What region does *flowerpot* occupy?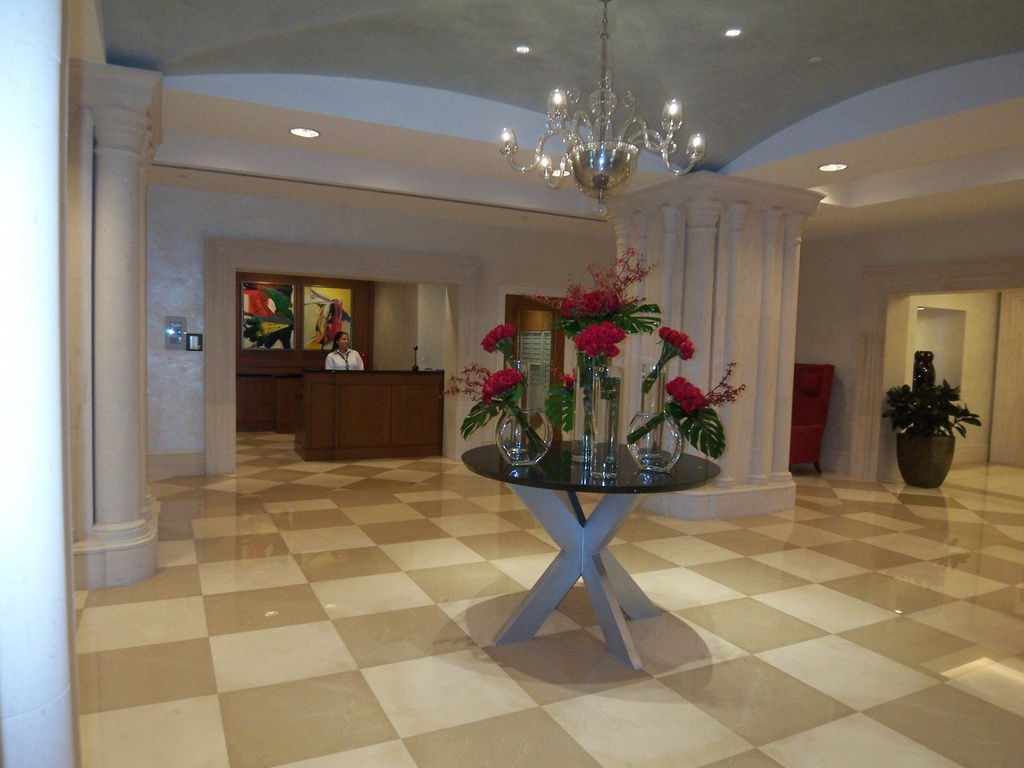
(x1=625, y1=407, x2=682, y2=475).
